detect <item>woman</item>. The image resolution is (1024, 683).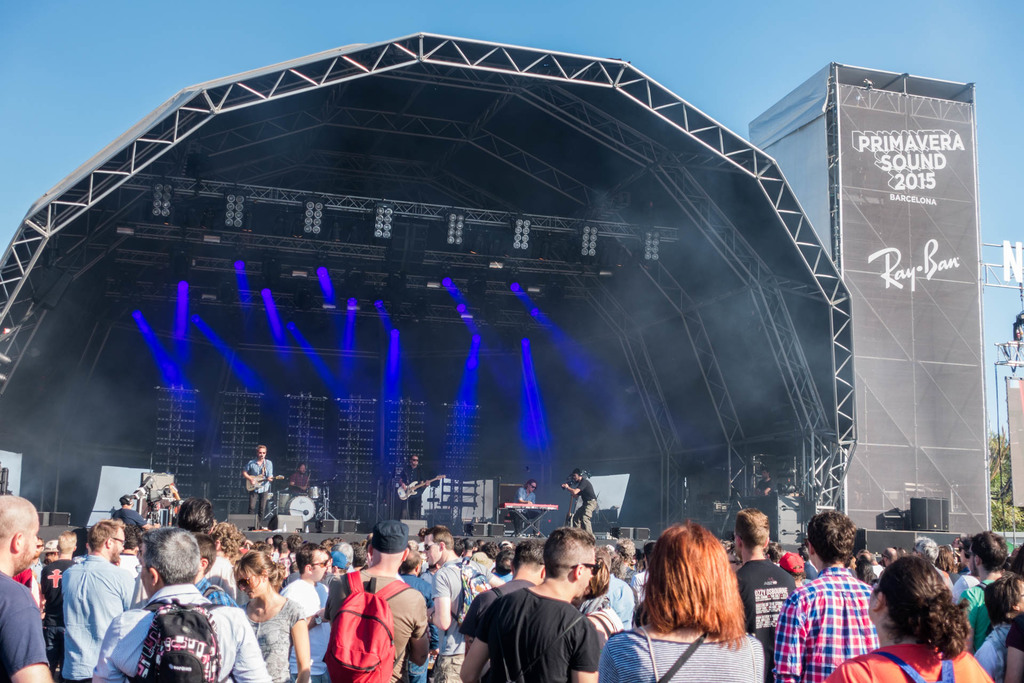
box(597, 522, 764, 682).
